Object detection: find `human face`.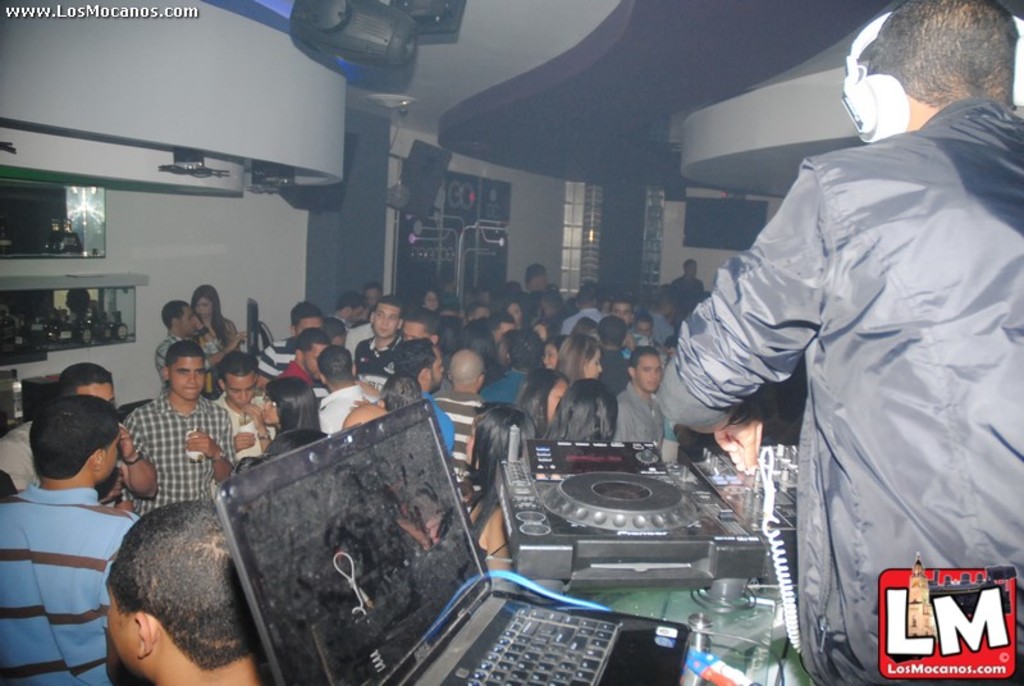
detection(372, 301, 394, 337).
